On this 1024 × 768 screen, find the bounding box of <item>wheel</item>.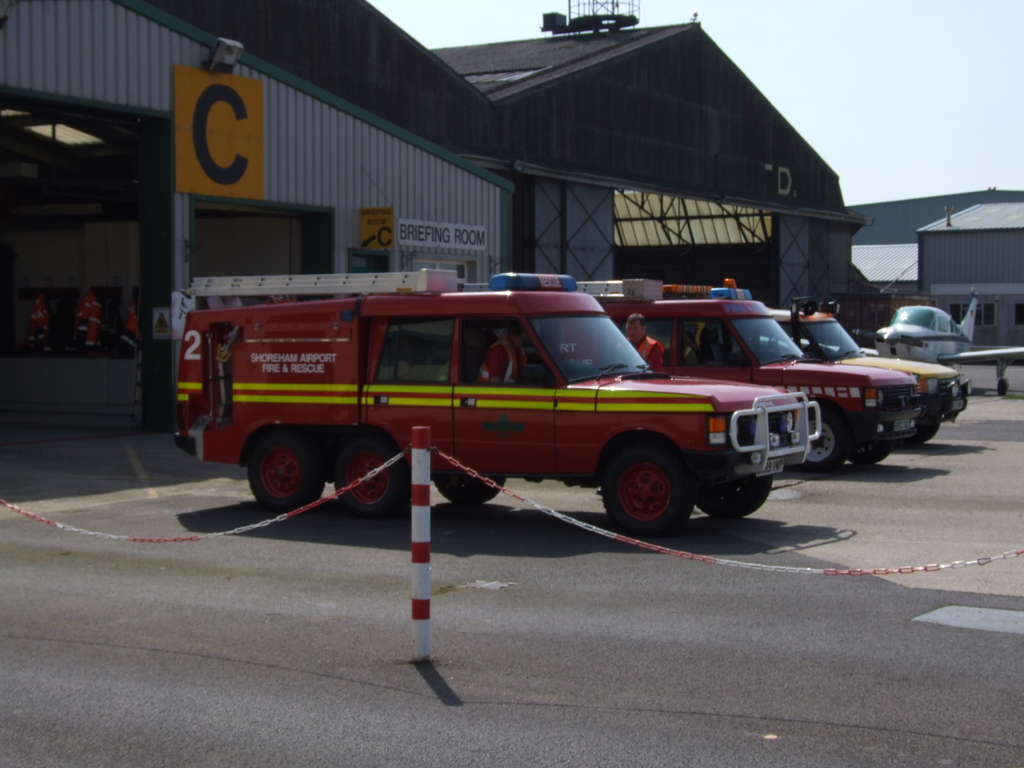
Bounding box: crop(800, 413, 852, 468).
